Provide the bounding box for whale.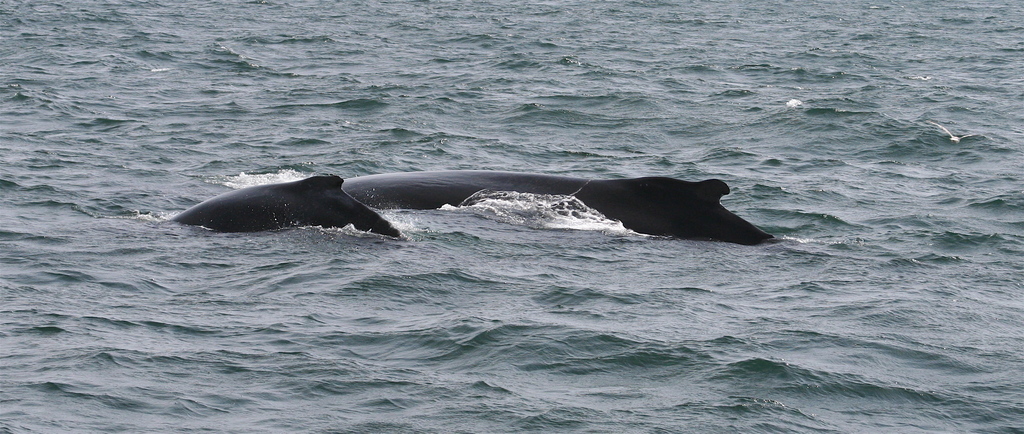
region(168, 173, 408, 236).
